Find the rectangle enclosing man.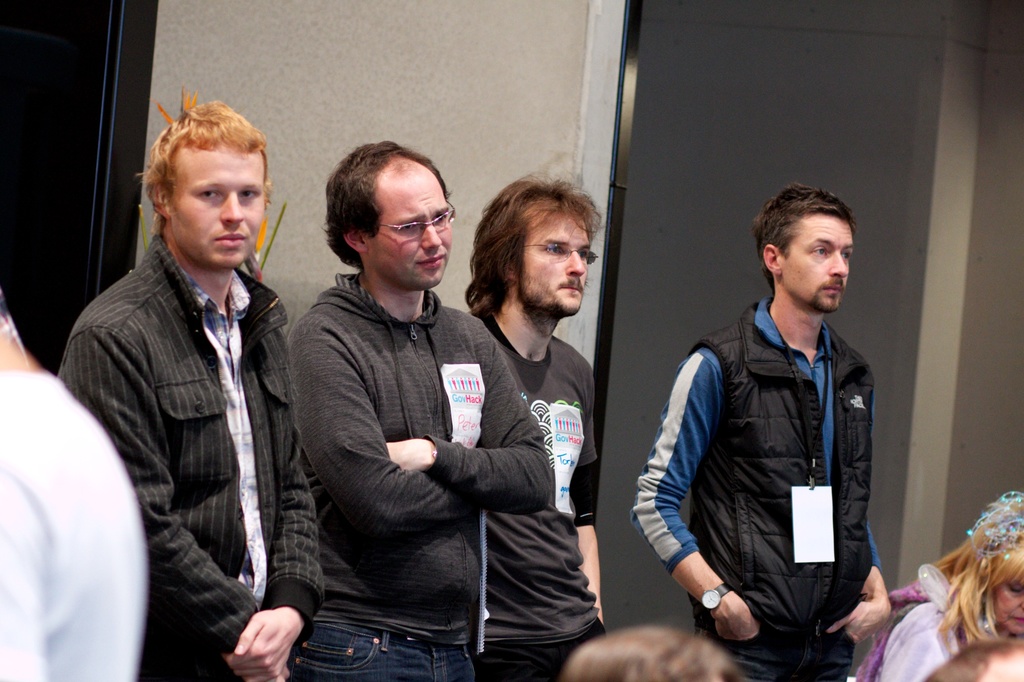
bbox(291, 136, 559, 681).
